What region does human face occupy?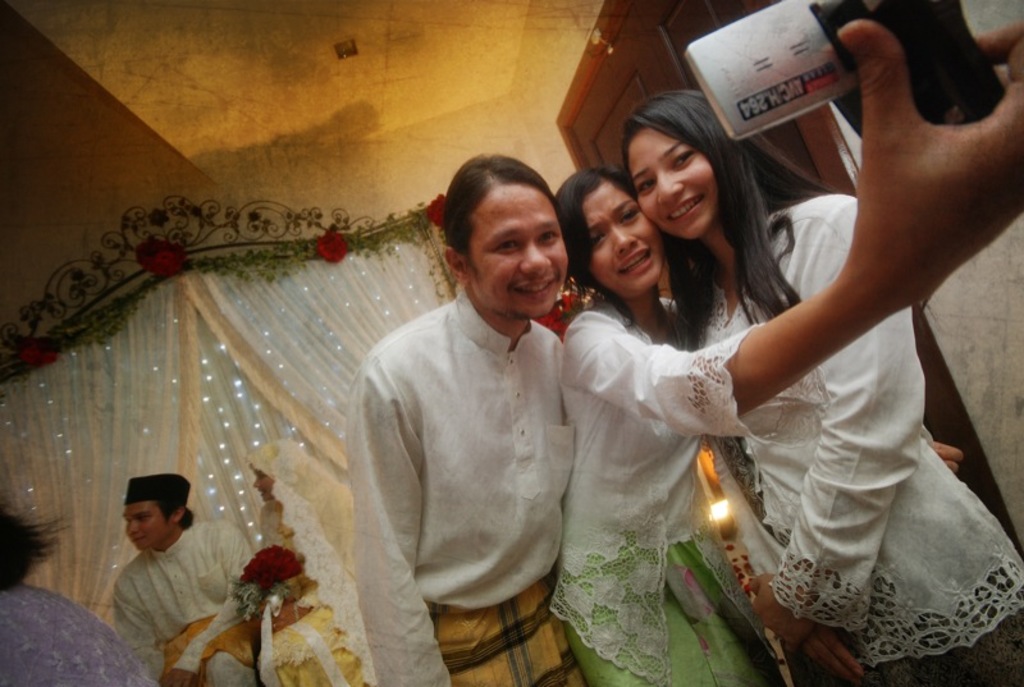
region(582, 183, 664, 299).
